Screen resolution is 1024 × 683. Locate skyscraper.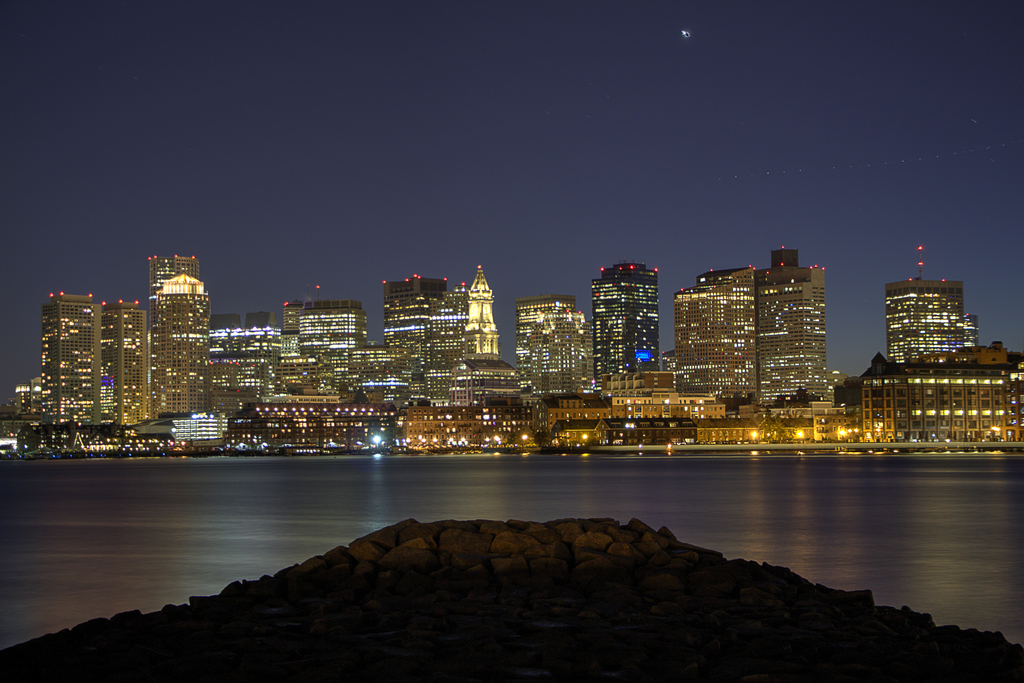
bbox(98, 301, 153, 428).
